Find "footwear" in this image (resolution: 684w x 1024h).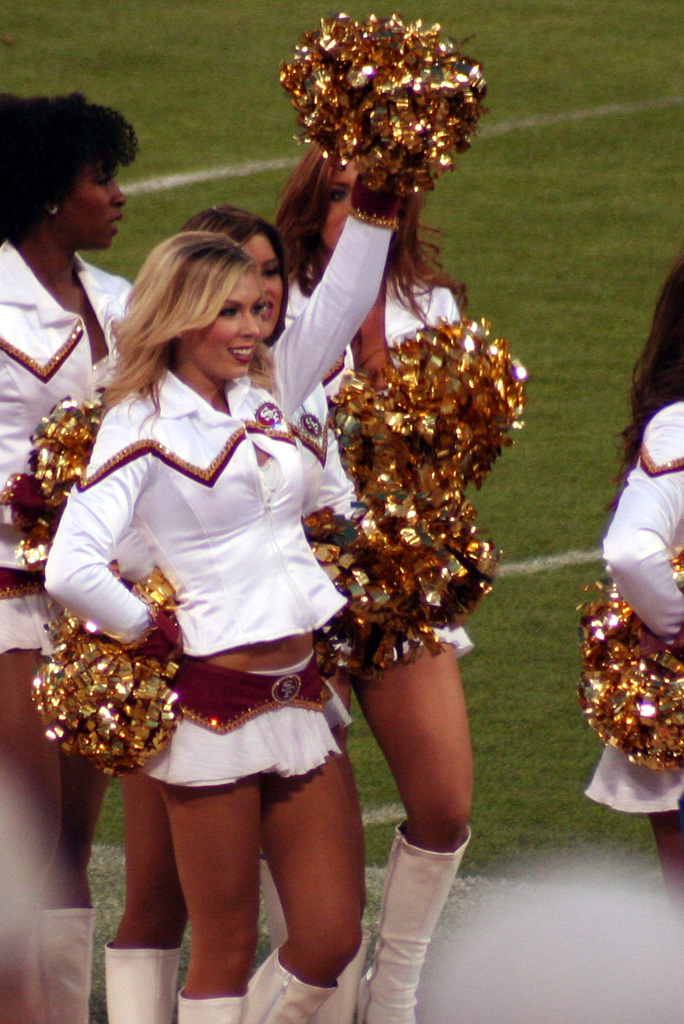
rect(358, 839, 458, 1021).
